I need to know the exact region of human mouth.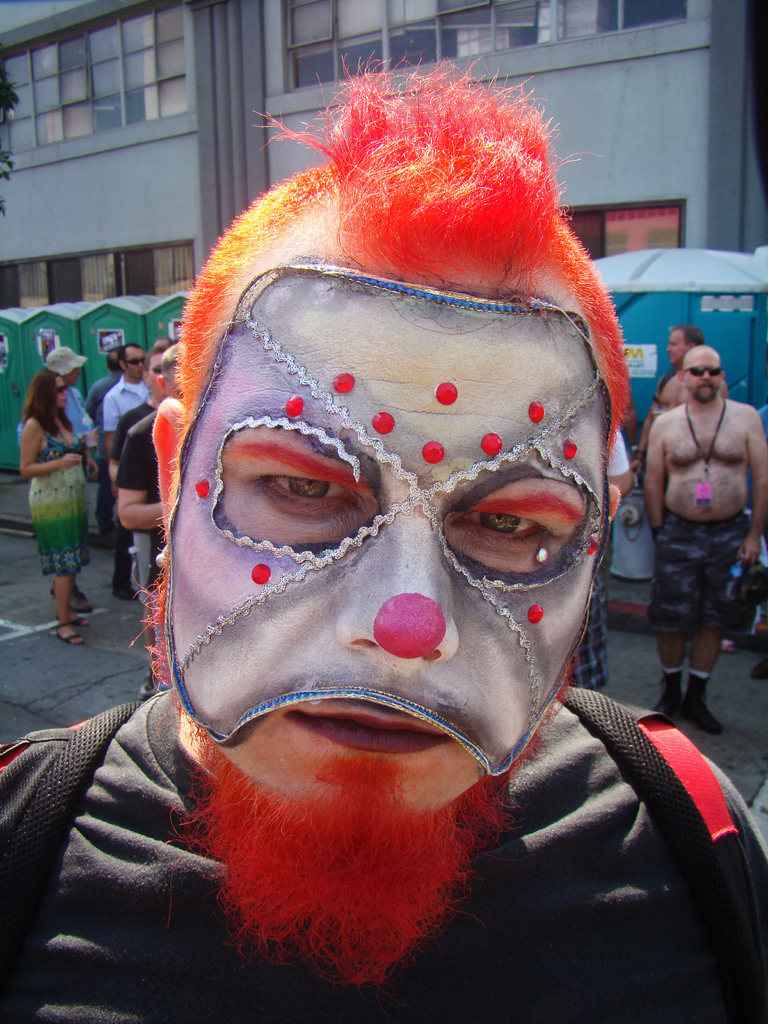
Region: 291, 713, 454, 767.
